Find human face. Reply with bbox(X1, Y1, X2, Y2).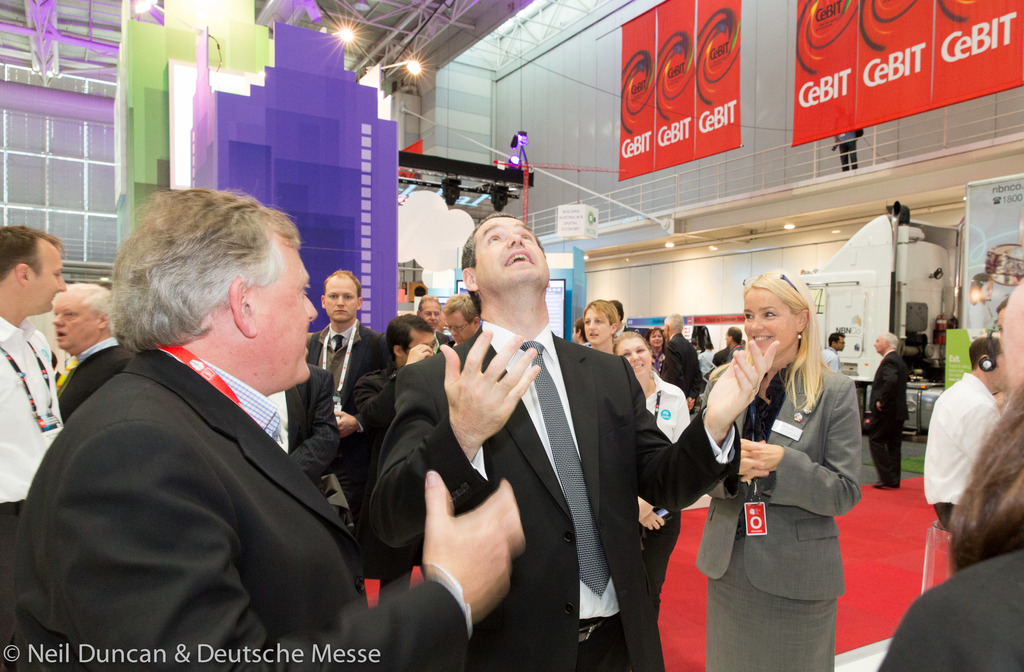
bbox(573, 308, 613, 351).
